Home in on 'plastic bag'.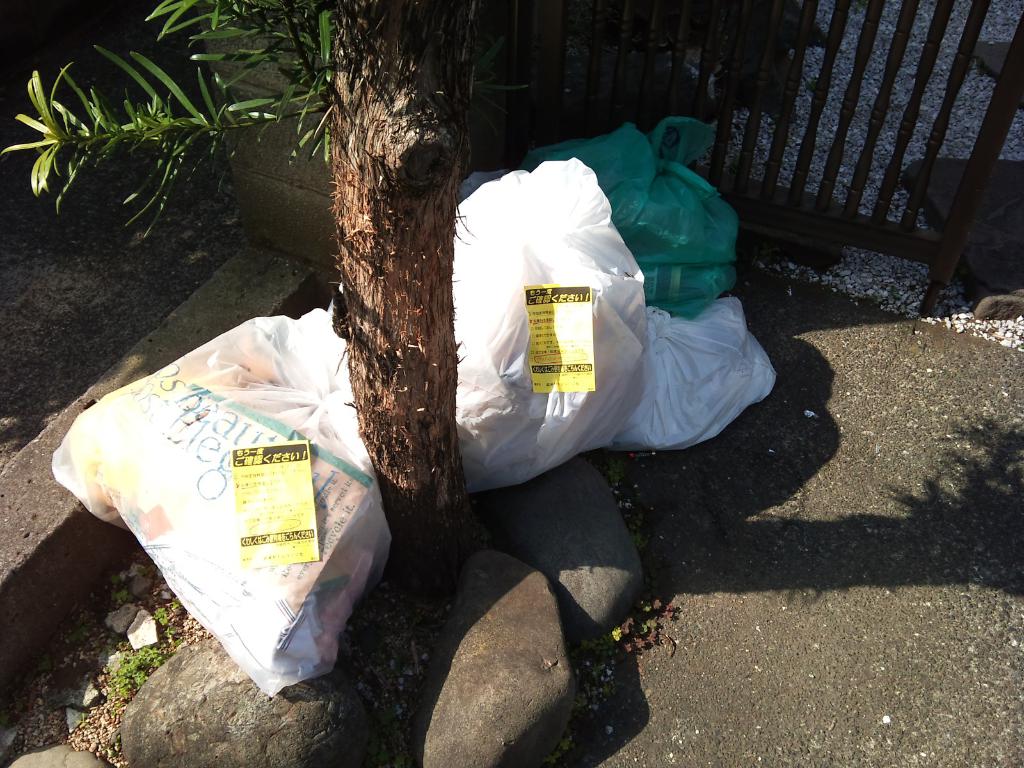
Homed in at Rect(531, 118, 739, 319).
